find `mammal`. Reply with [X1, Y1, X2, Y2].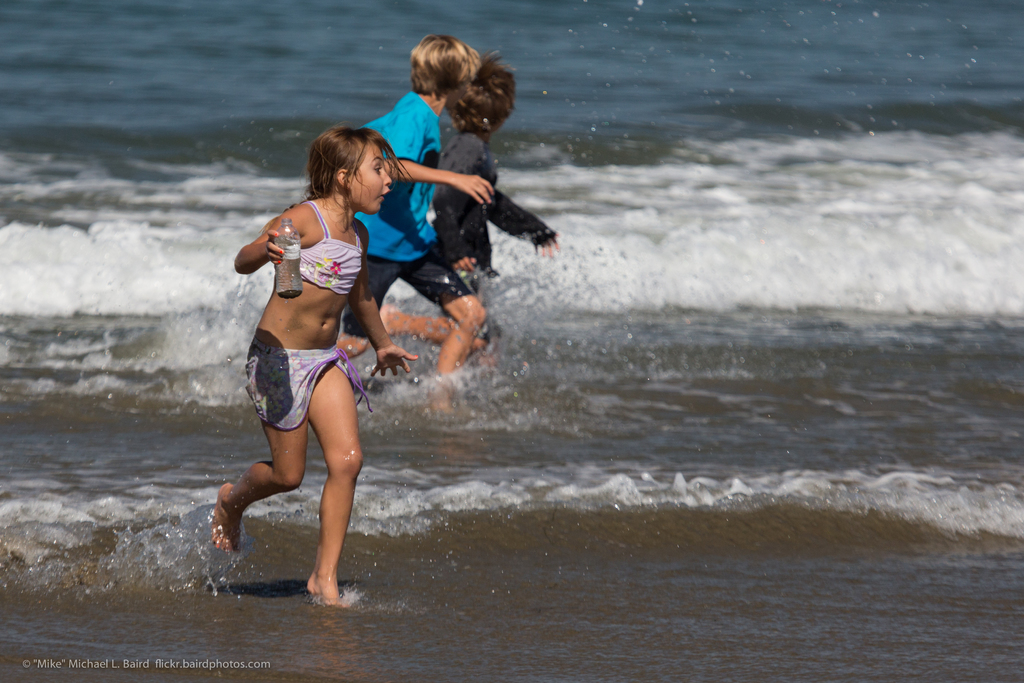
[370, 47, 559, 341].
